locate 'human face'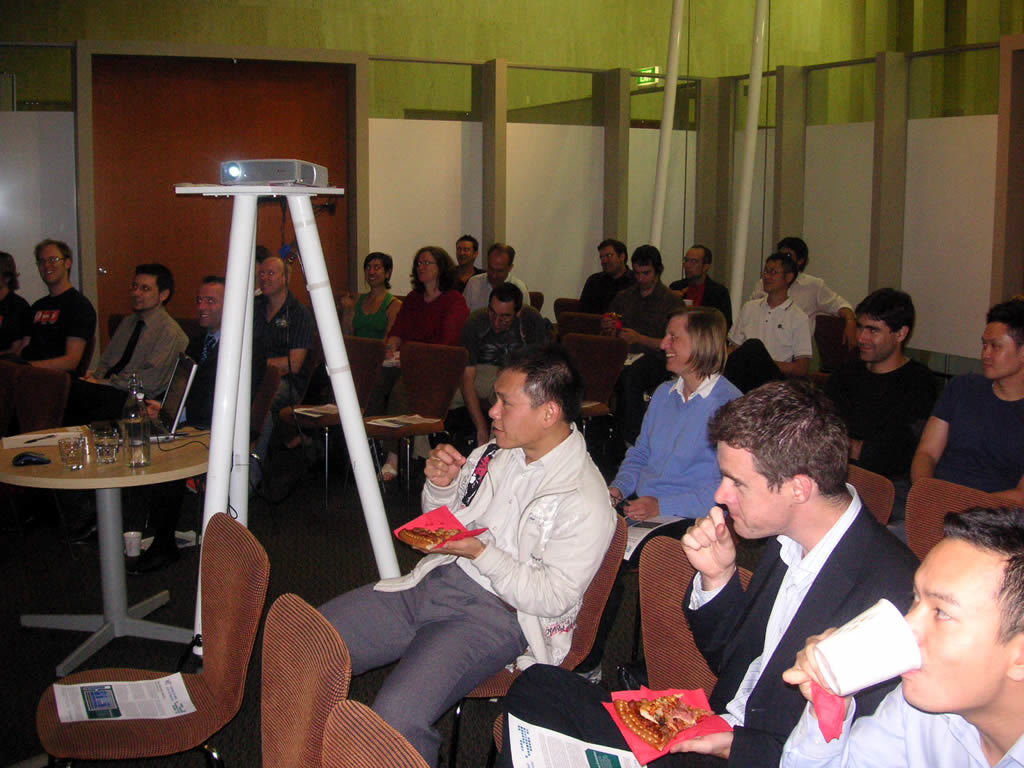
BBox(857, 314, 897, 366)
